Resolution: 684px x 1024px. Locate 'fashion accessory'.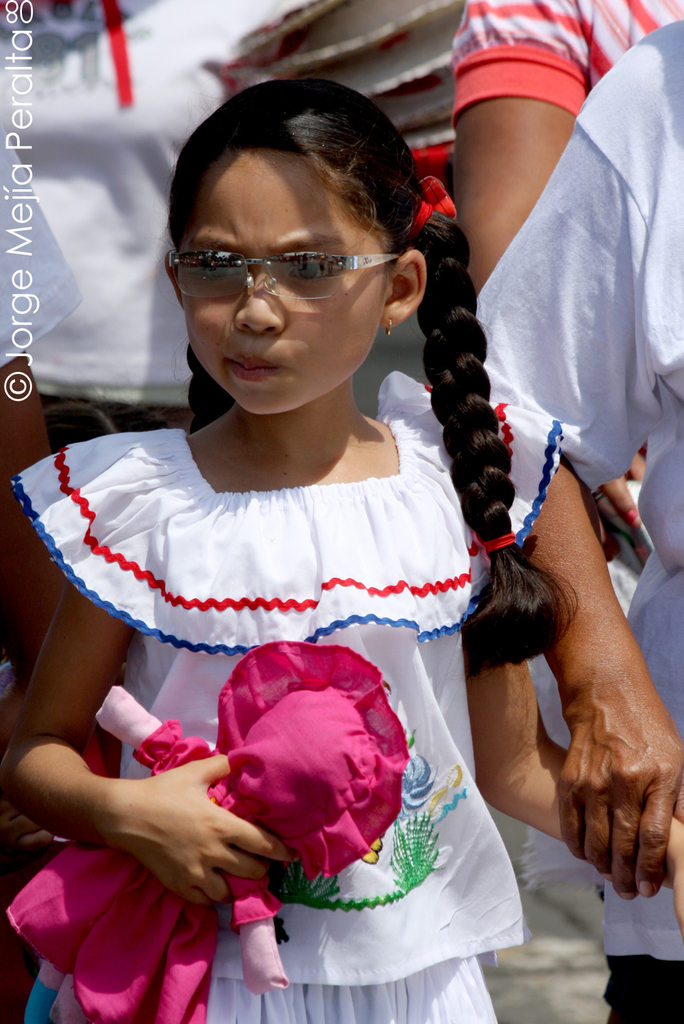
crop(408, 174, 454, 239).
